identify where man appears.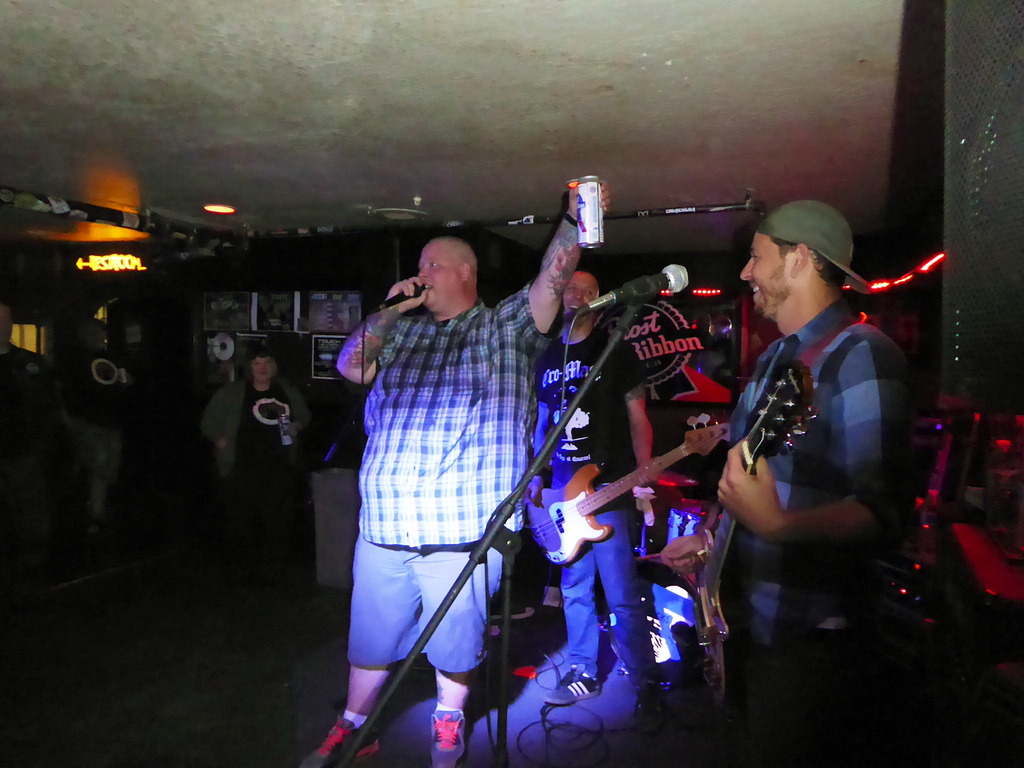
Appears at crop(324, 186, 573, 760).
